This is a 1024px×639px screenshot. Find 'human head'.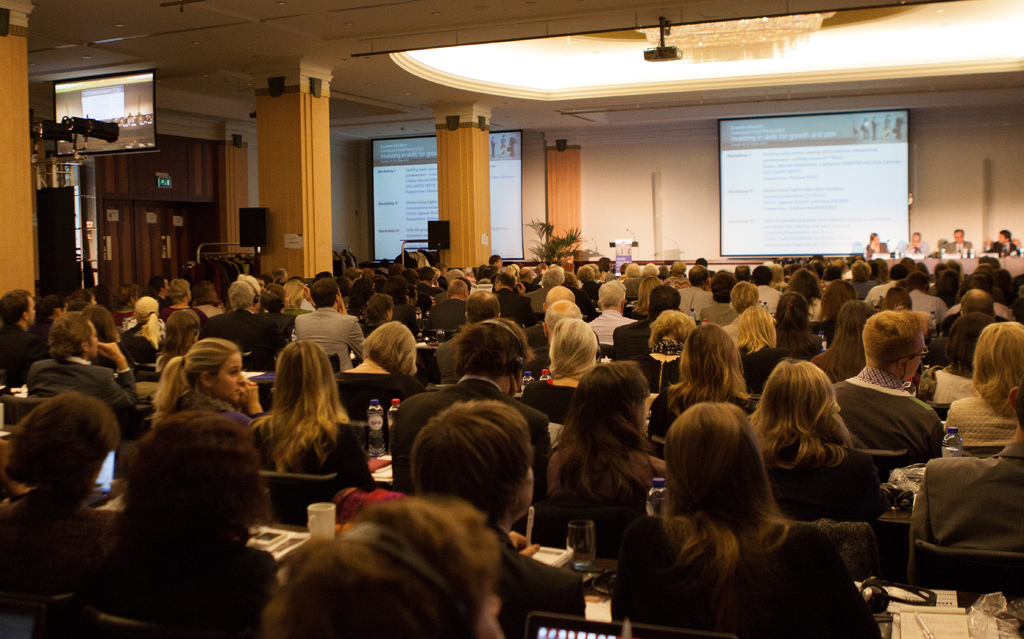
Bounding box: region(345, 266, 363, 280).
